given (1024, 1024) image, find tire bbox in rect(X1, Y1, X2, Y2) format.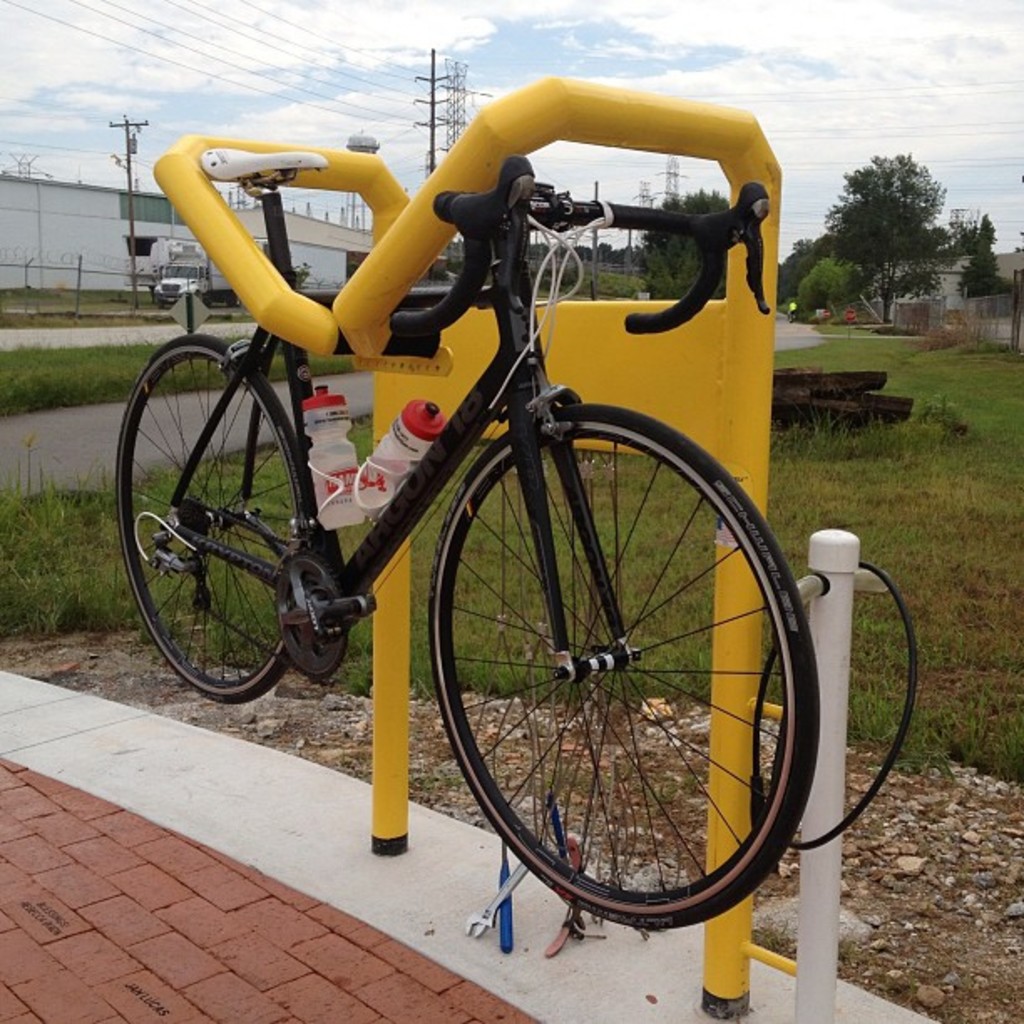
rect(413, 348, 808, 967).
